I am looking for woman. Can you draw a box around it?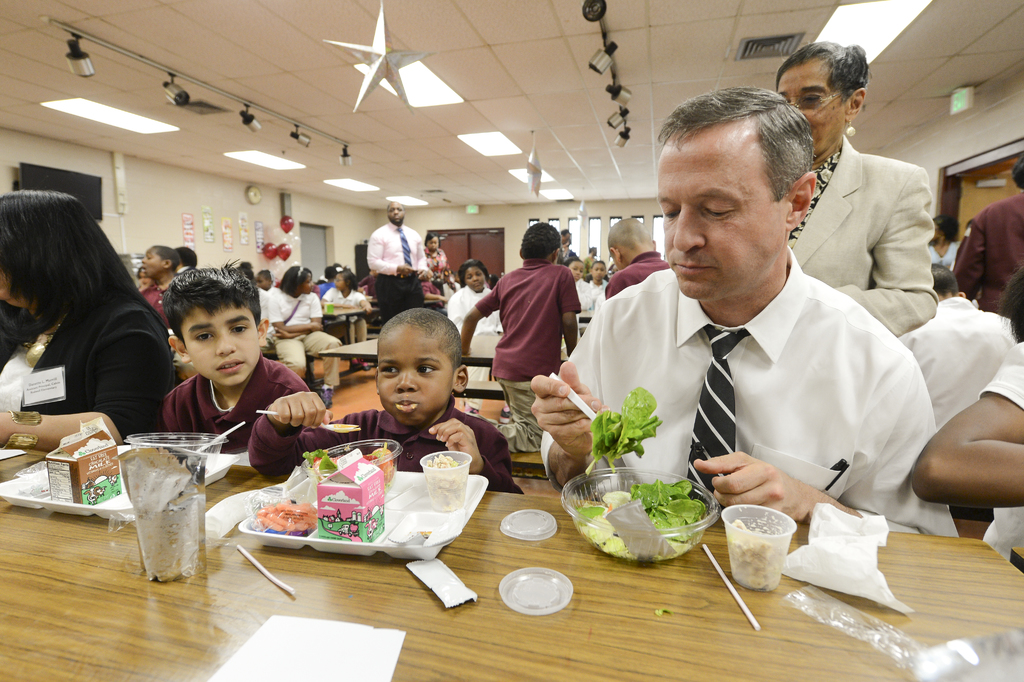
Sure, the bounding box is crop(590, 265, 612, 292).
